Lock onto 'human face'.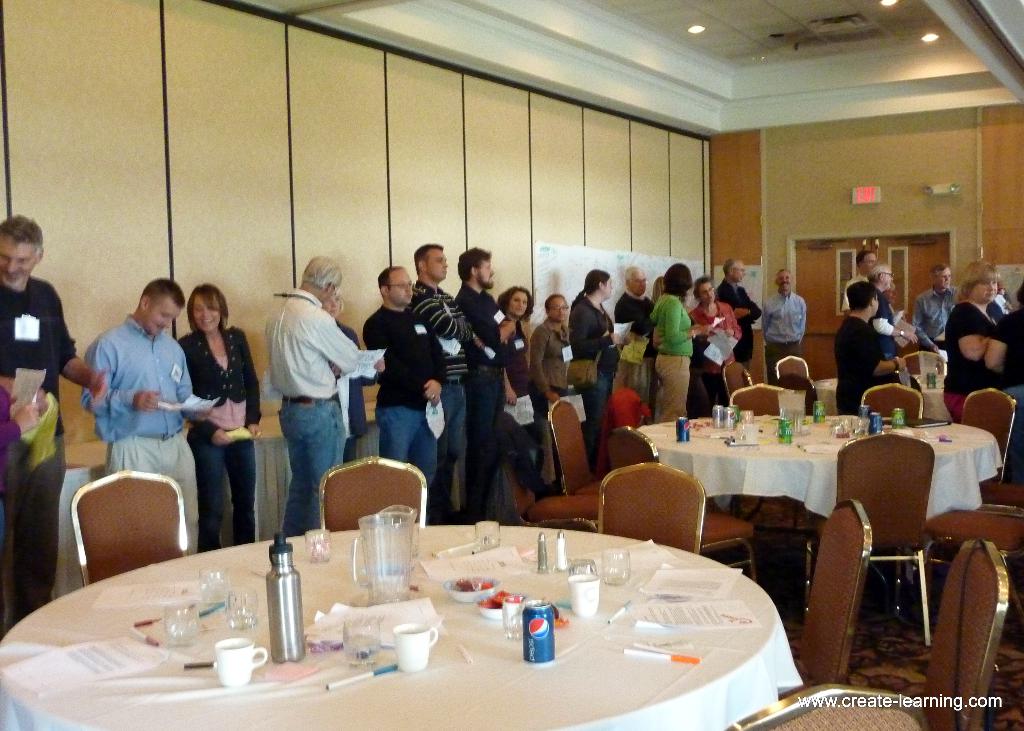
Locked: <region>634, 267, 647, 296</region>.
